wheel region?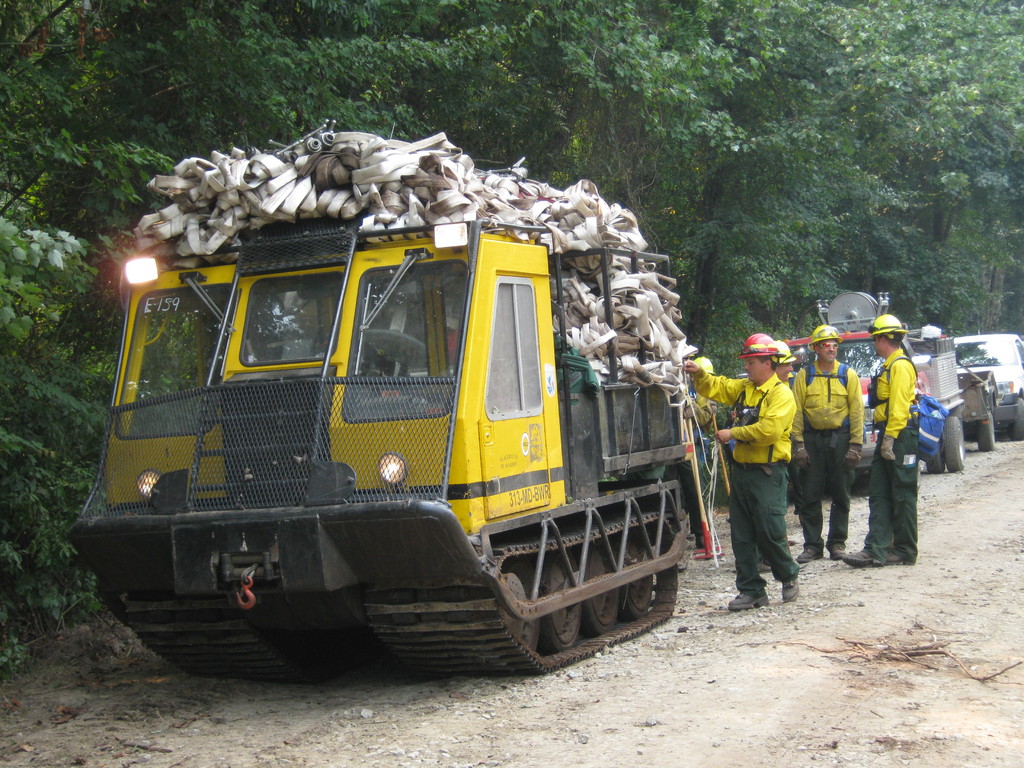
BBox(586, 542, 616, 637)
